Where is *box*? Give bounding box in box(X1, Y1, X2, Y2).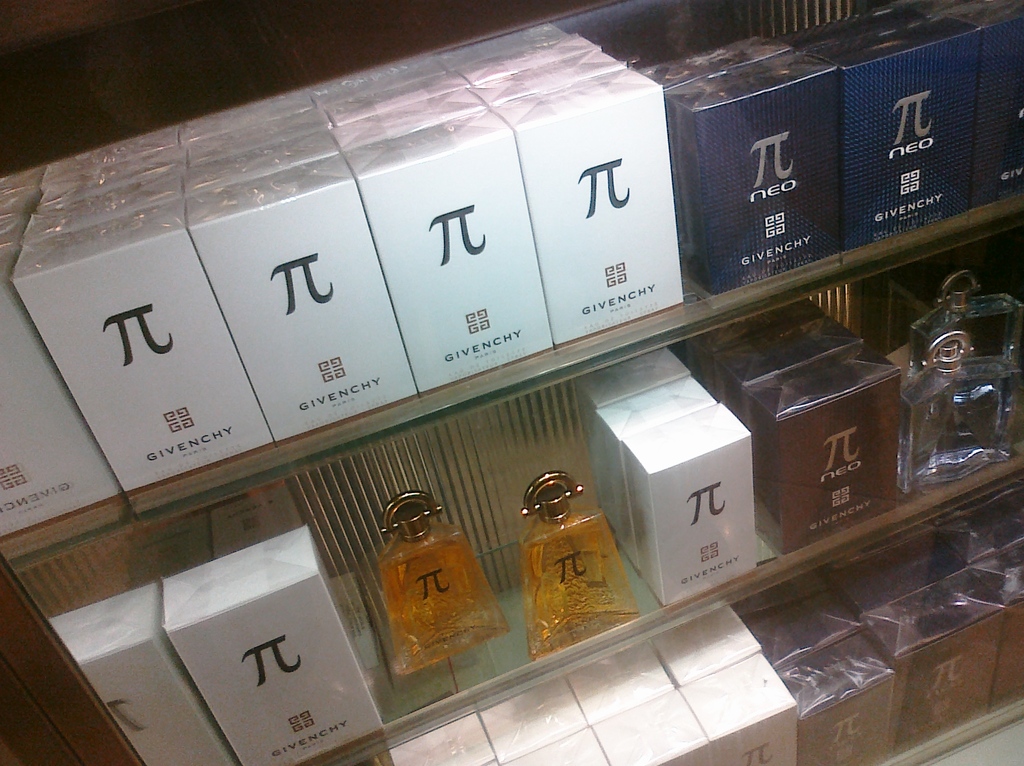
box(167, 518, 386, 765).
